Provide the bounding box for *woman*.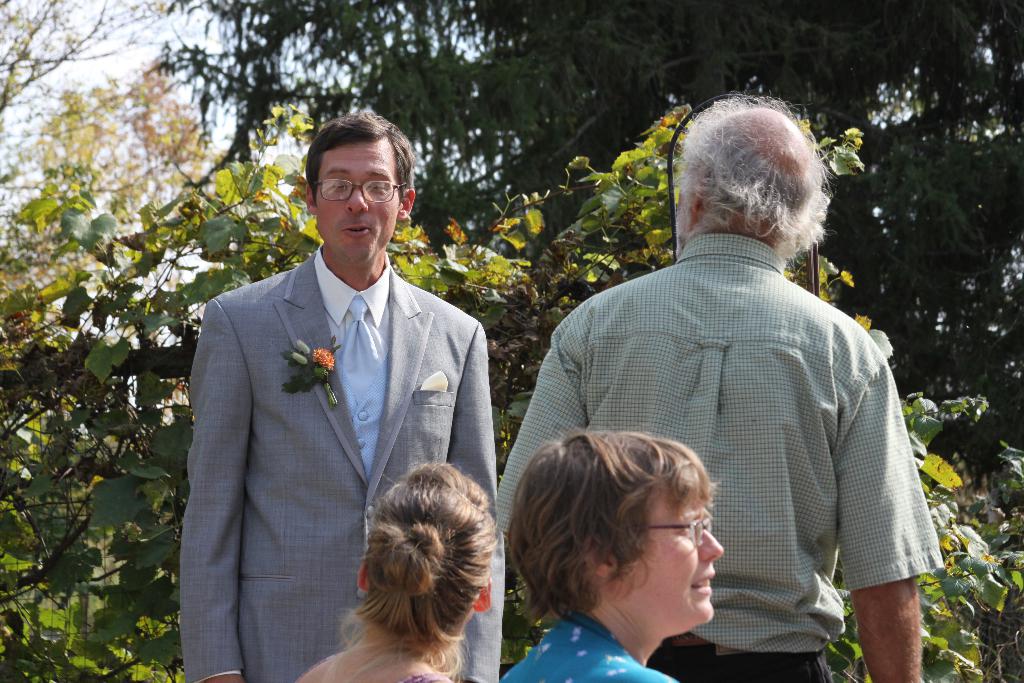
[294,457,497,682].
